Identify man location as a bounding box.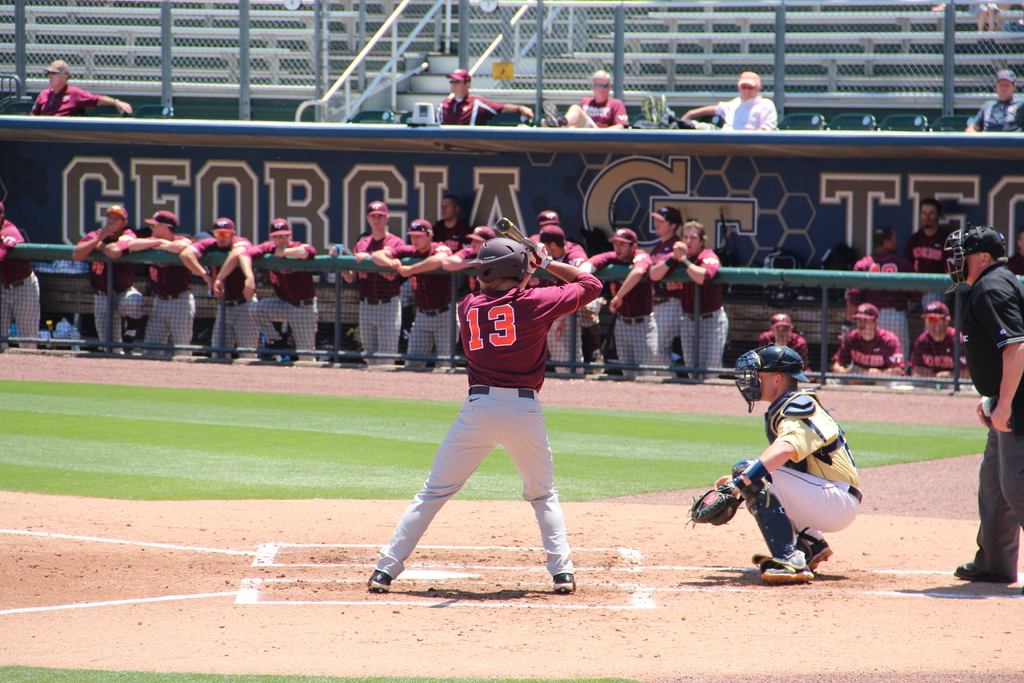
bbox=[370, 215, 452, 368].
